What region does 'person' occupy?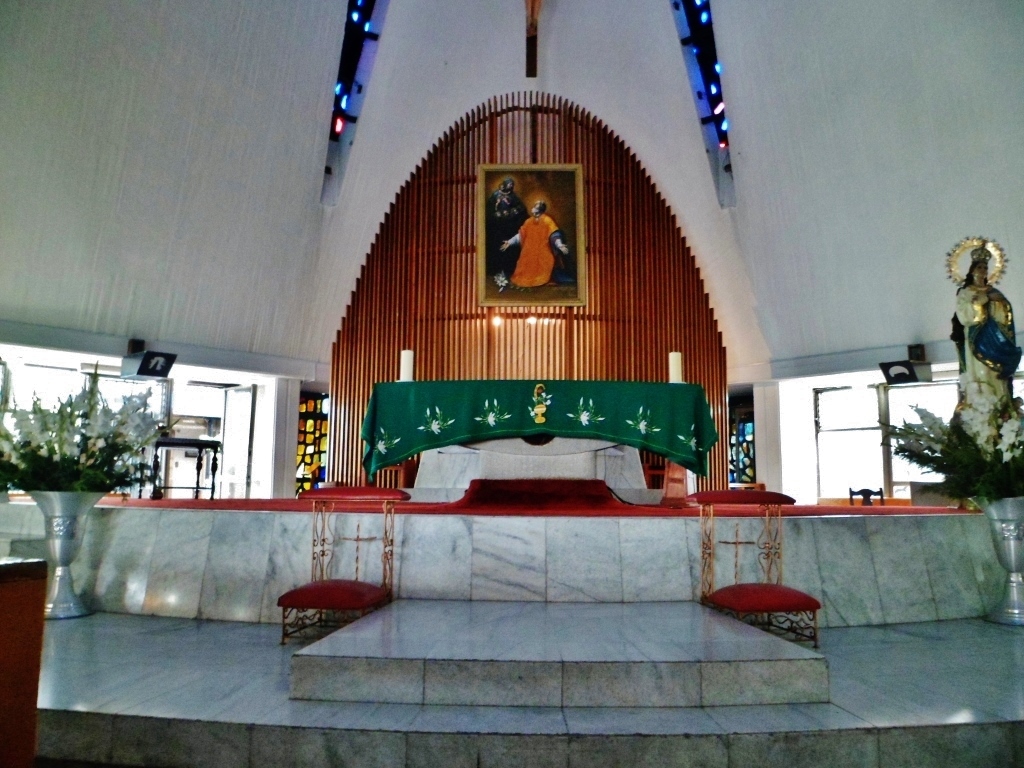
(956, 257, 1023, 461).
